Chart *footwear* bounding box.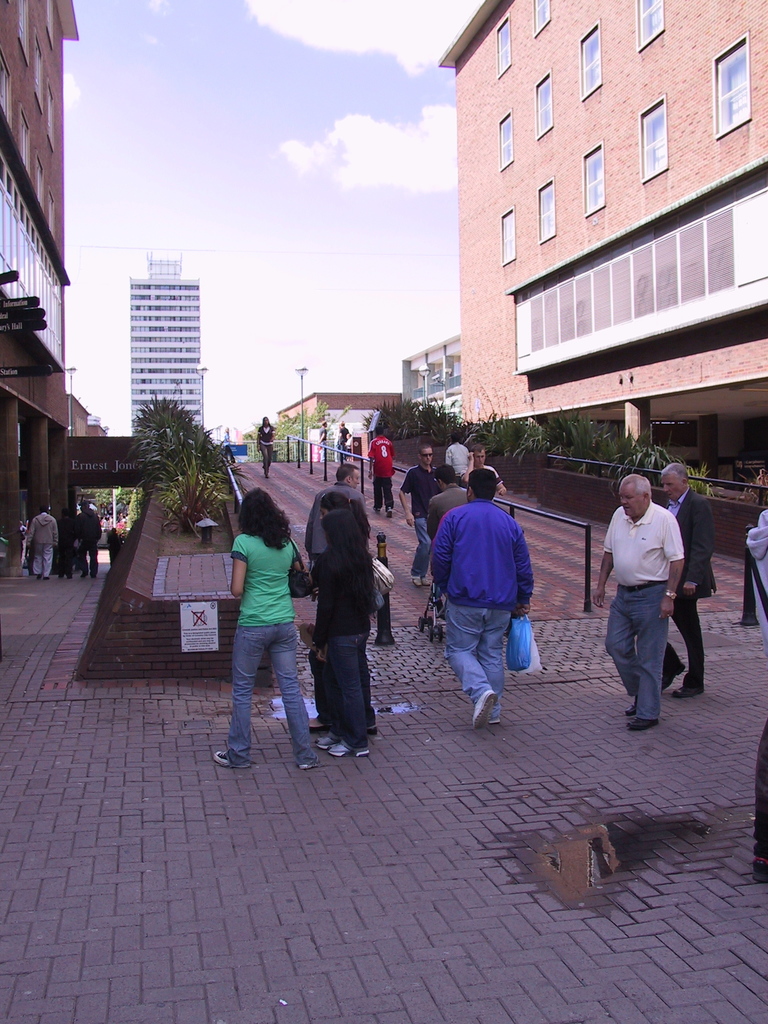
Charted: pyautogui.locateOnScreen(384, 504, 393, 520).
